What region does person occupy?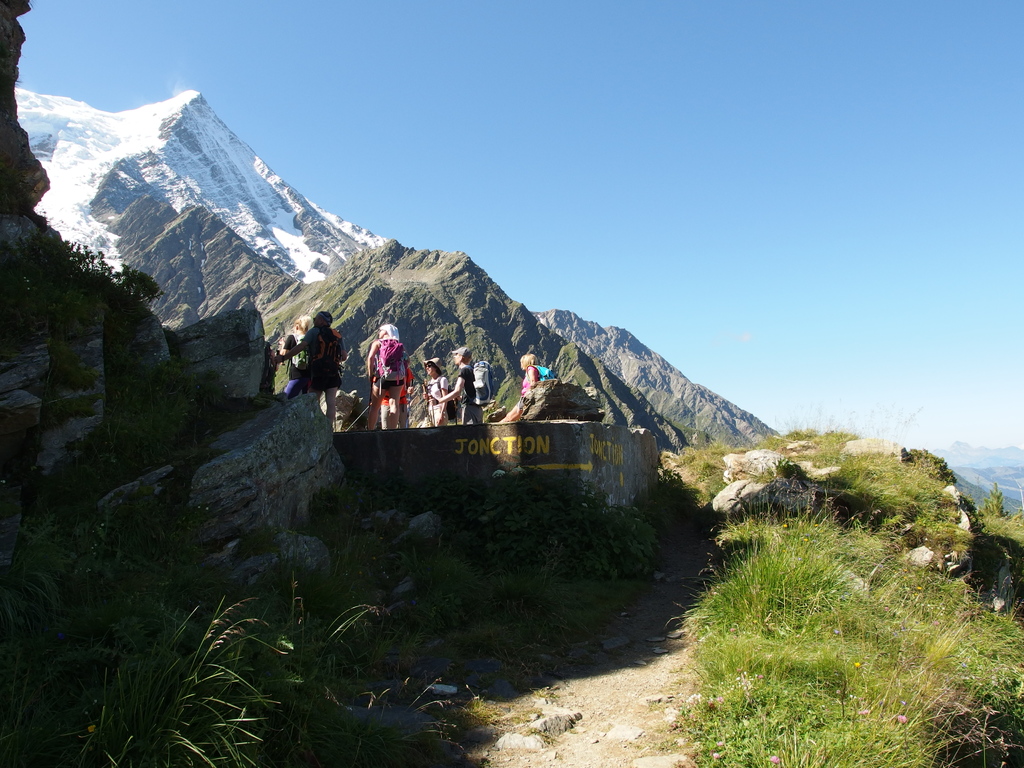
275/308/347/422.
